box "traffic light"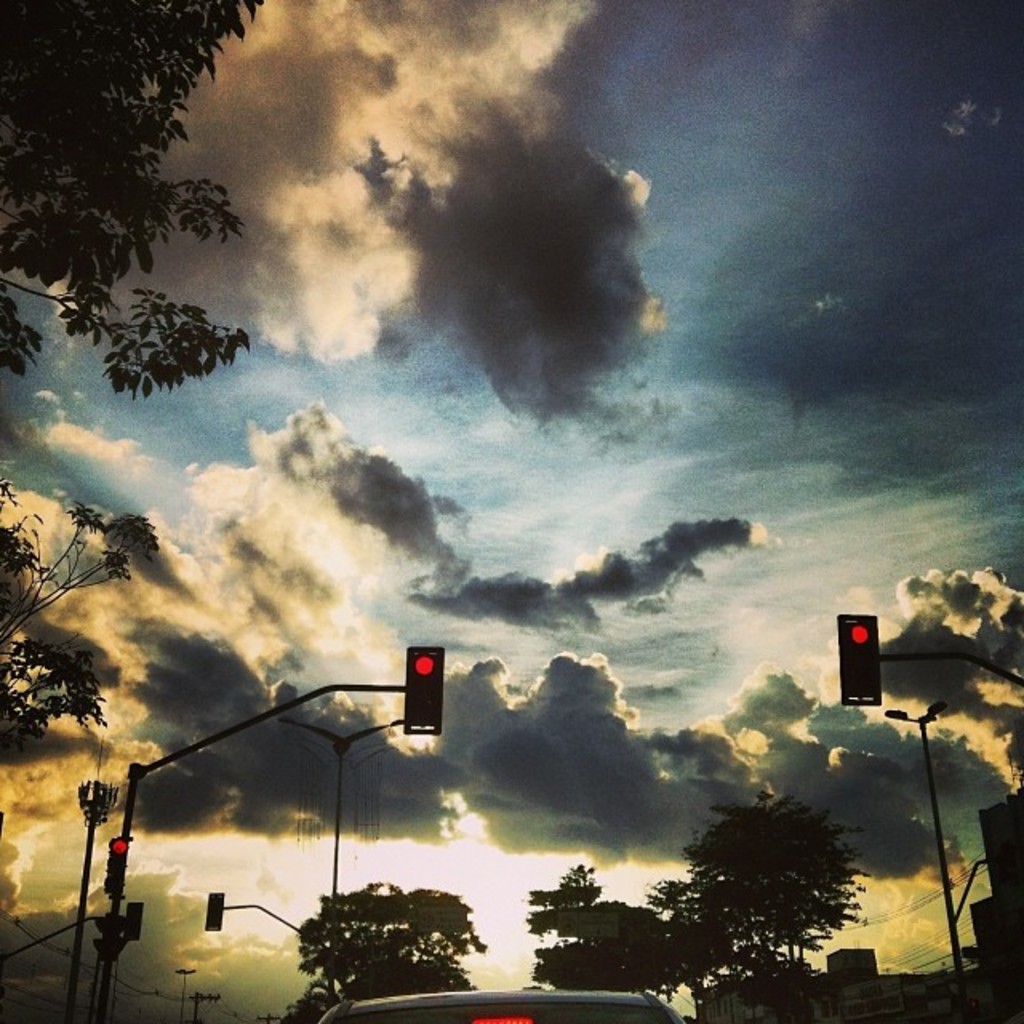
[203, 891, 227, 930]
